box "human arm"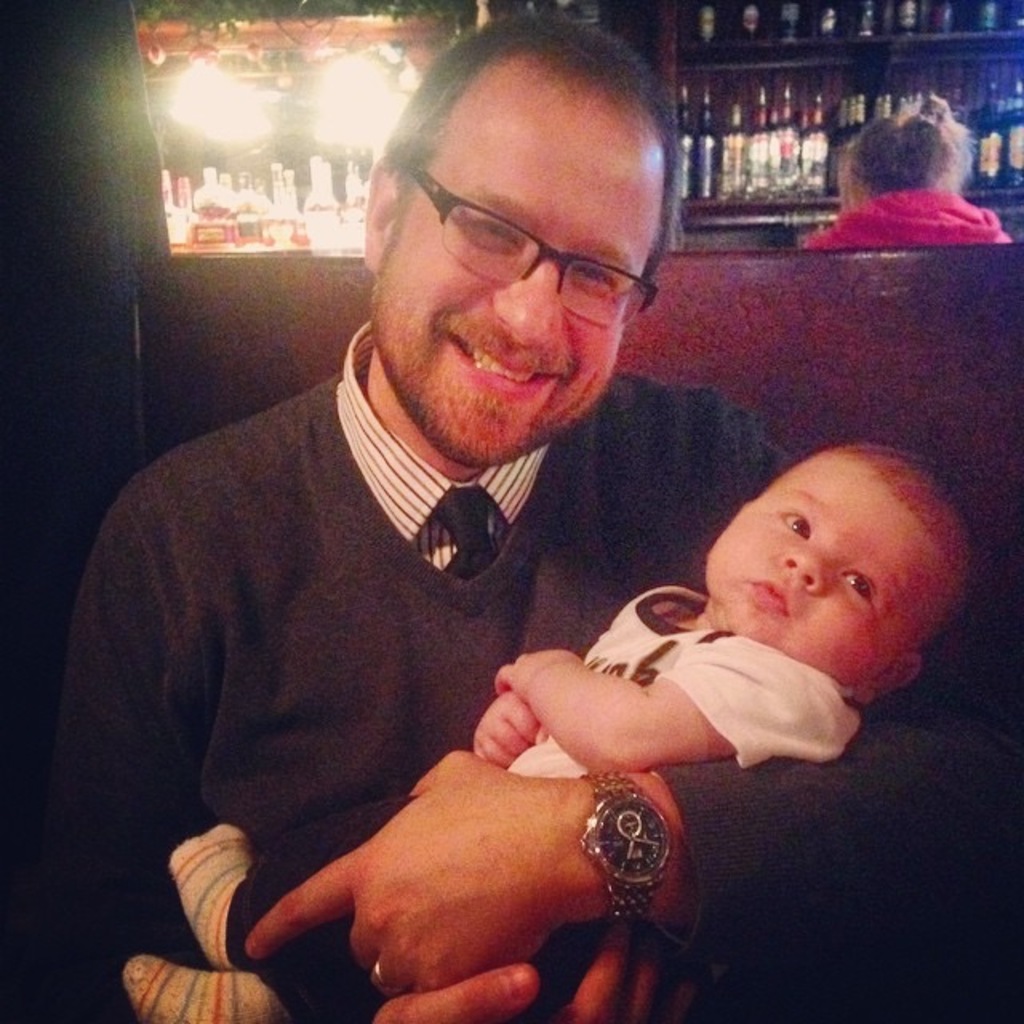
left=242, top=413, right=1022, bottom=1005
